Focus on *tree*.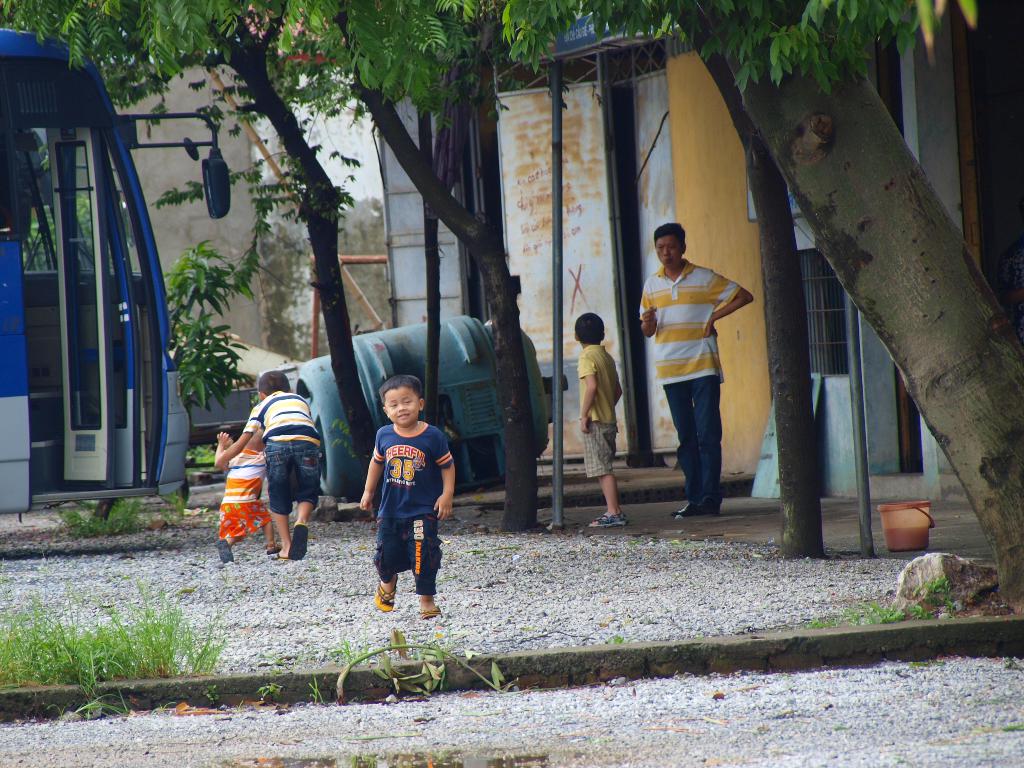
Focused at bbox=[0, 0, 366, 538].
